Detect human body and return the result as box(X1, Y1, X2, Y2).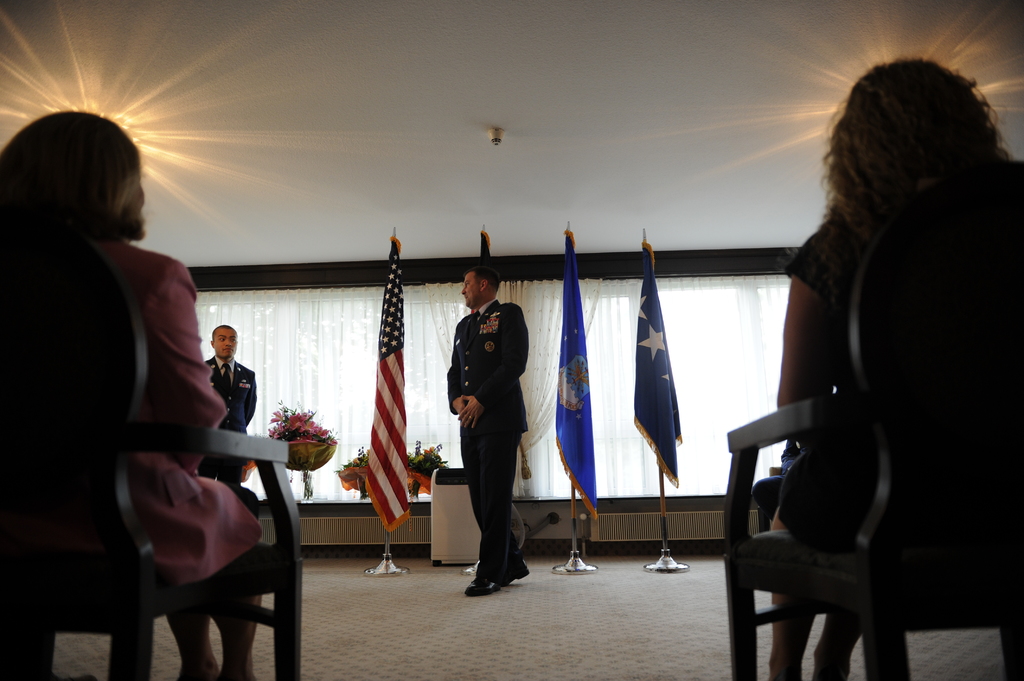
box(192, 353, 263, 485).
